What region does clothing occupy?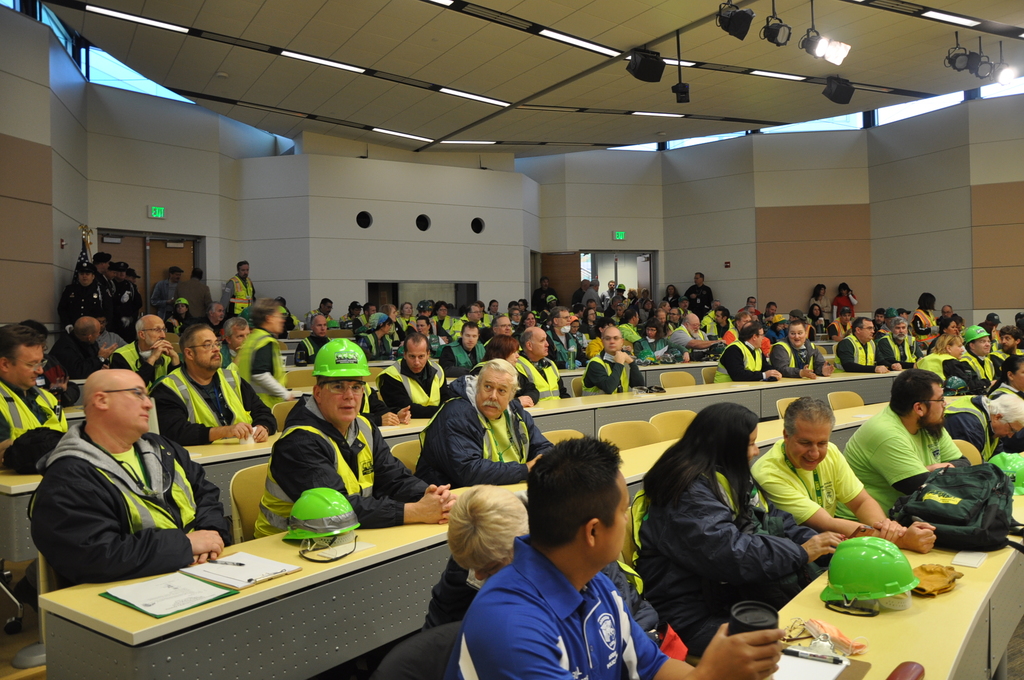
(x1=707, y1=337, x2=780, y2=389).
